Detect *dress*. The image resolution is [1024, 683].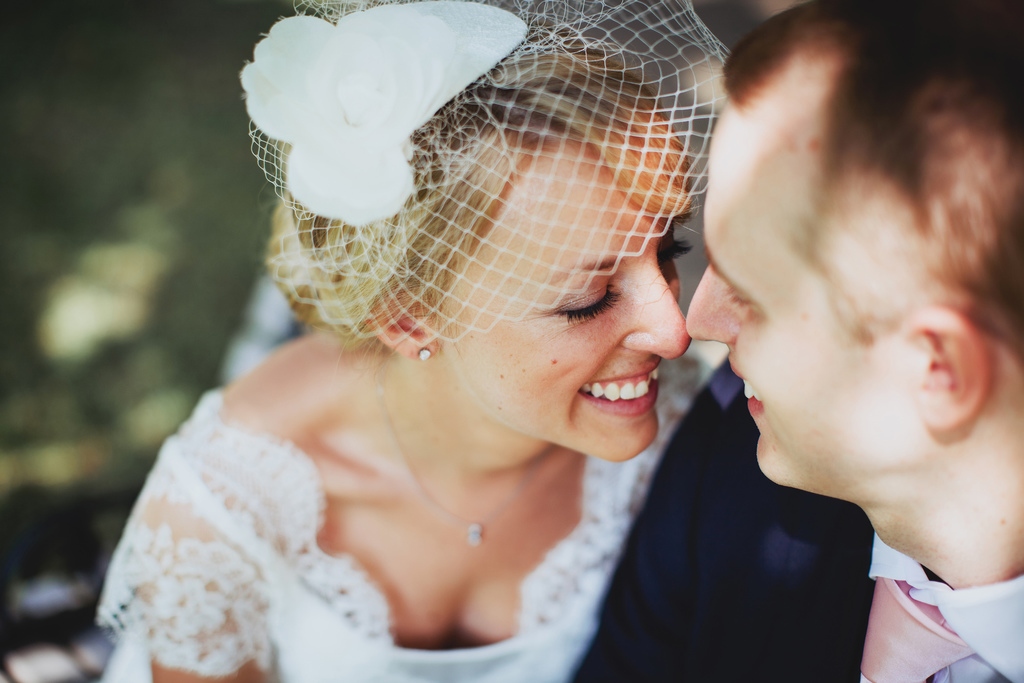
95:348:716:682.
